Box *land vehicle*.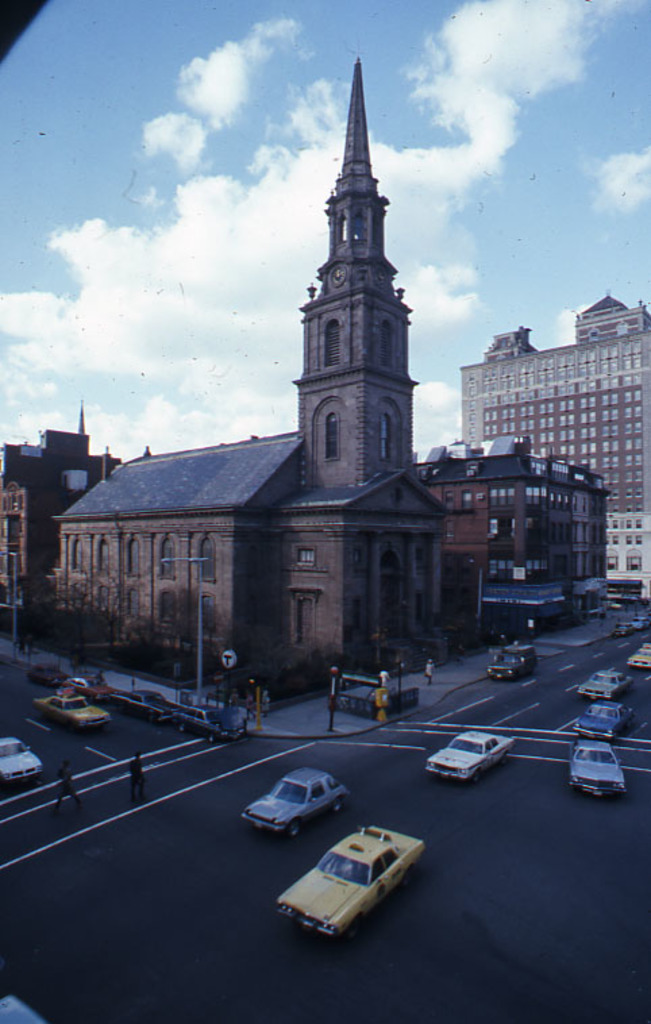
locate(623, 639, 650, 671).
